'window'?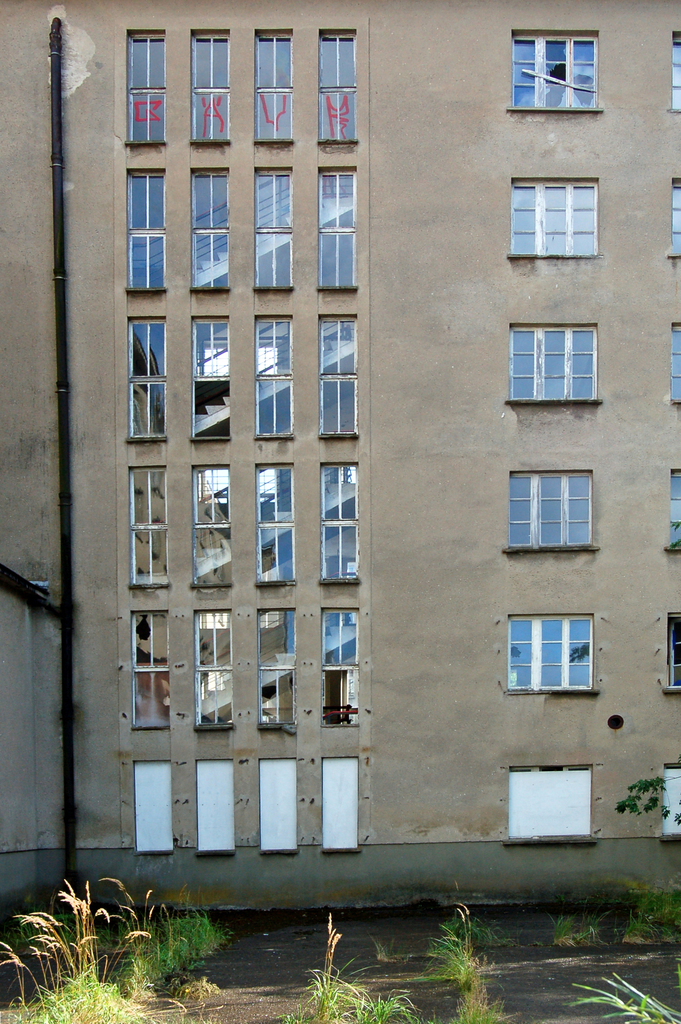
locate(248, 318, 295, 442)
